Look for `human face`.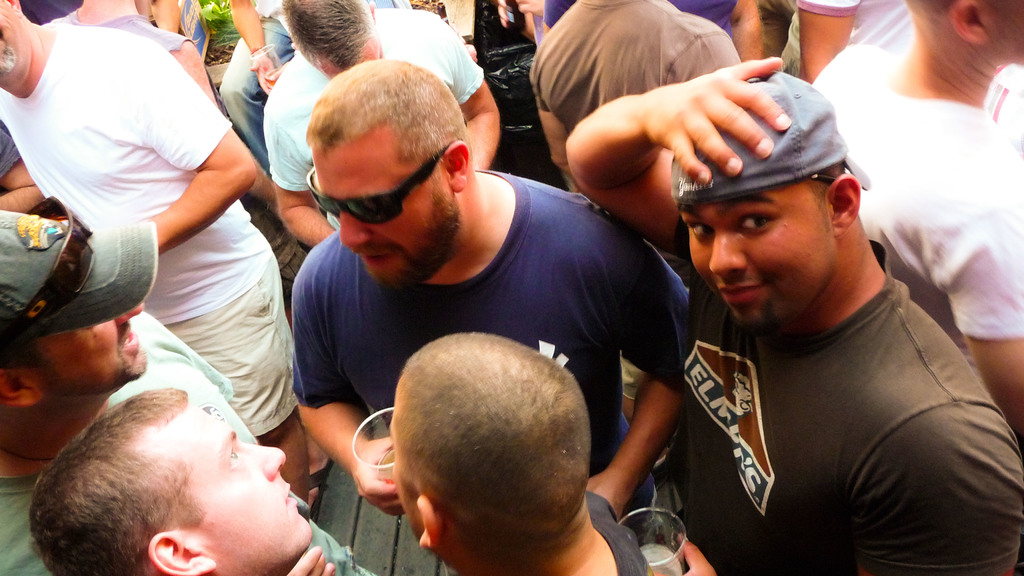
Found: {"x1": 680, "y1": 182, "x2": 837, "y2": 331}.
